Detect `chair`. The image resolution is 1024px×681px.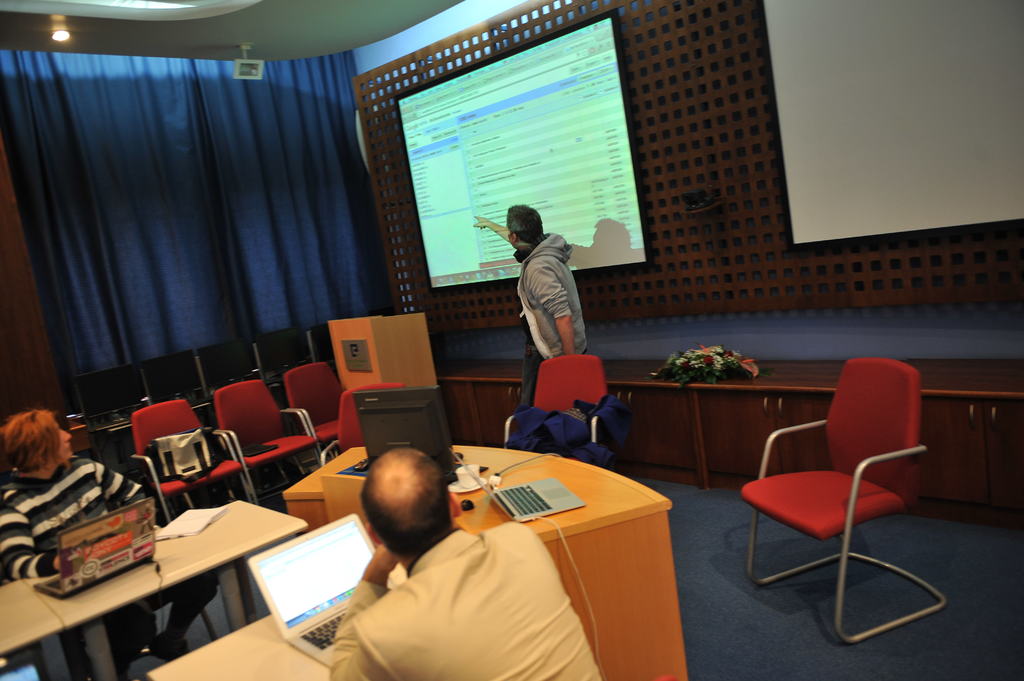
[left=198, top=346, right=265, bottom=399].
